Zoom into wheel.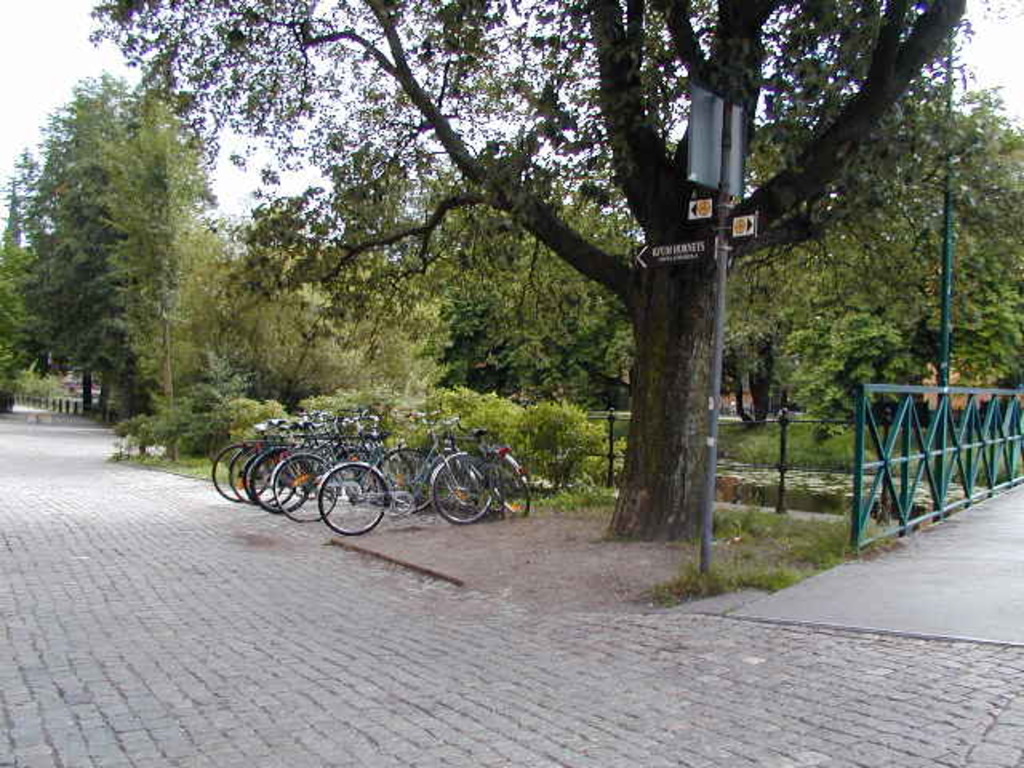
Zoom target: [left=214, top=440, right=258, bottom=504].
